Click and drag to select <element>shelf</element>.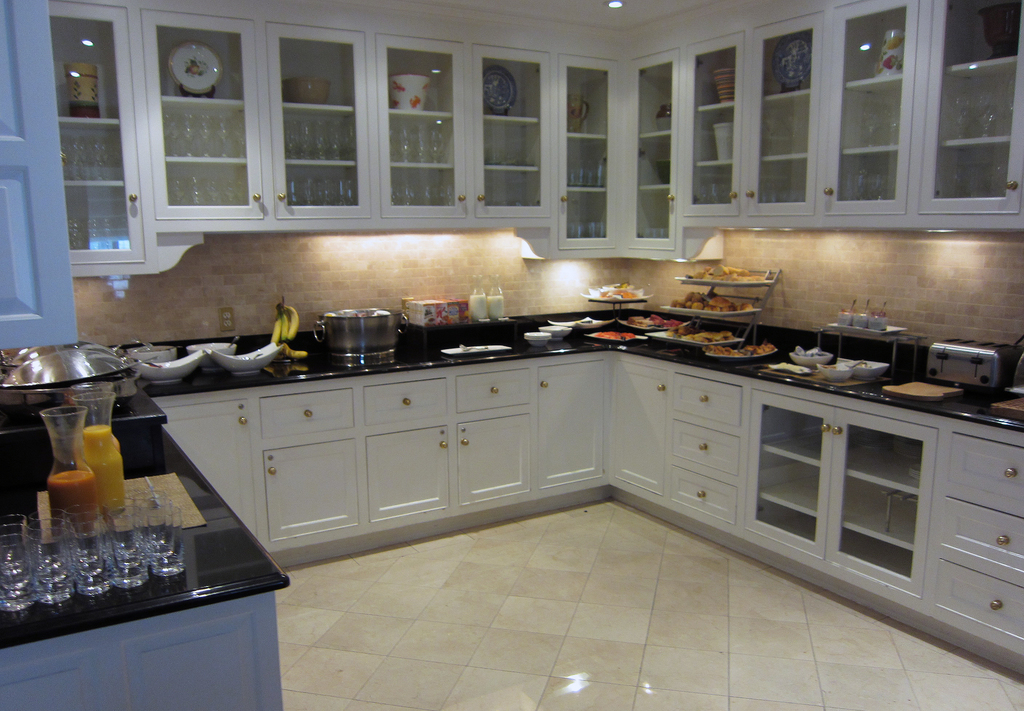
Selection: (380, 97, 456, 130).
